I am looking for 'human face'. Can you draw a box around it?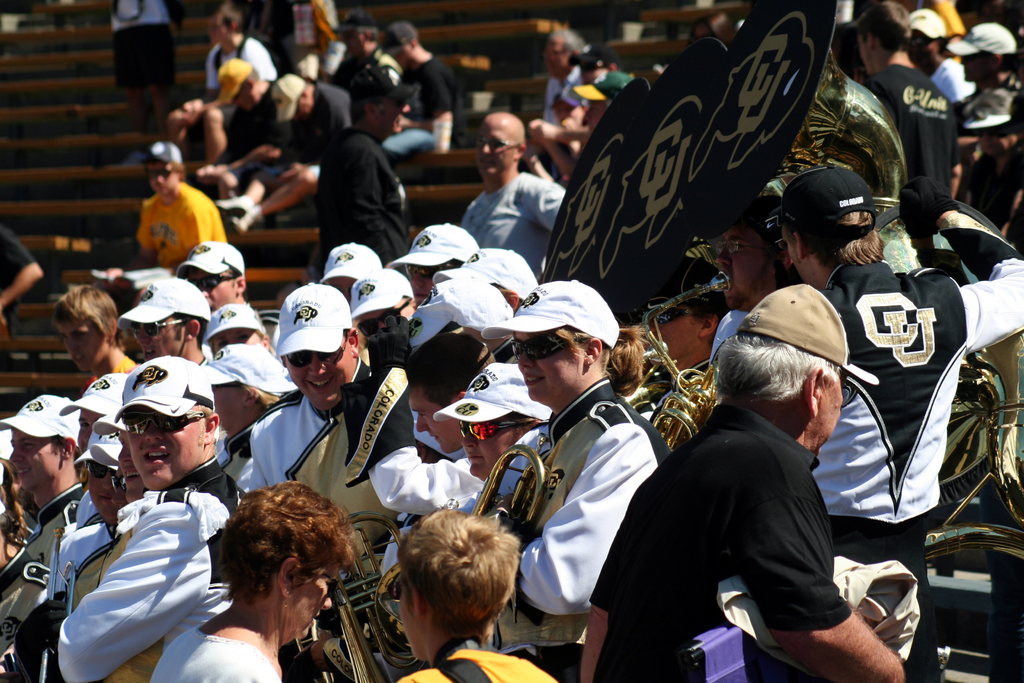
Sure, the bounding box is (803, 367, 845, 462).
